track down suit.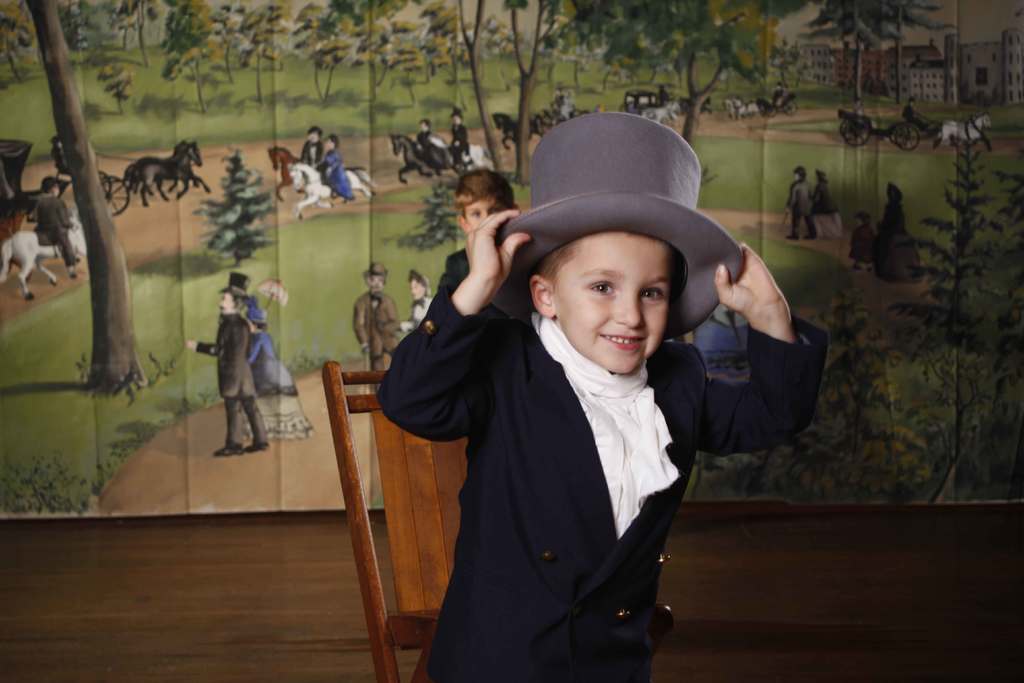
Tracked to box=[195, 315, 264, 449].
